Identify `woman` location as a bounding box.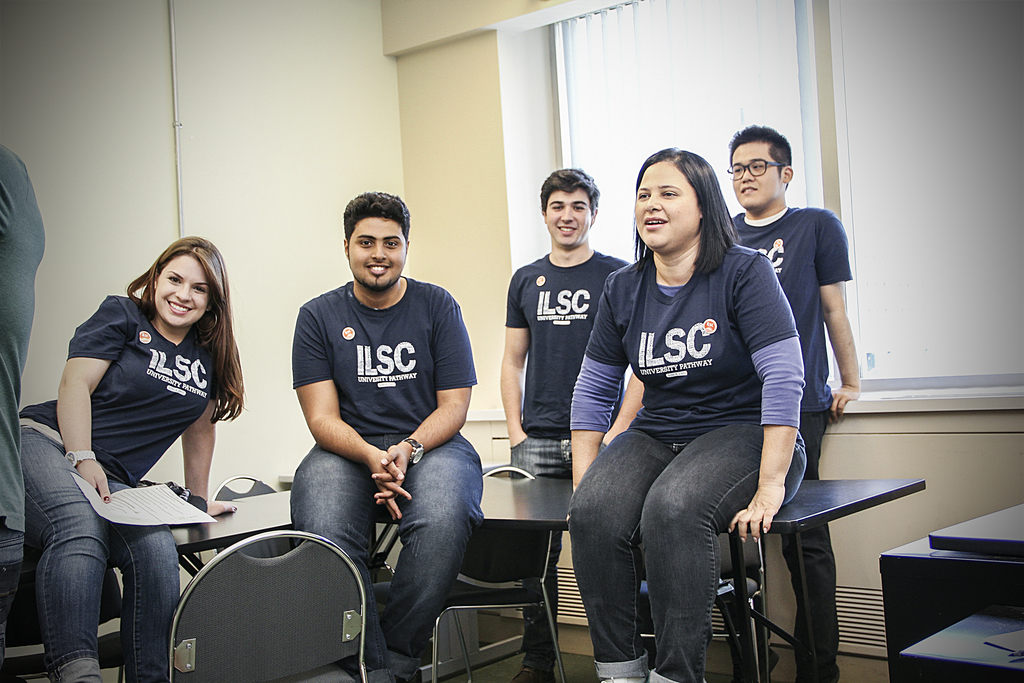
15 232 248 682.
